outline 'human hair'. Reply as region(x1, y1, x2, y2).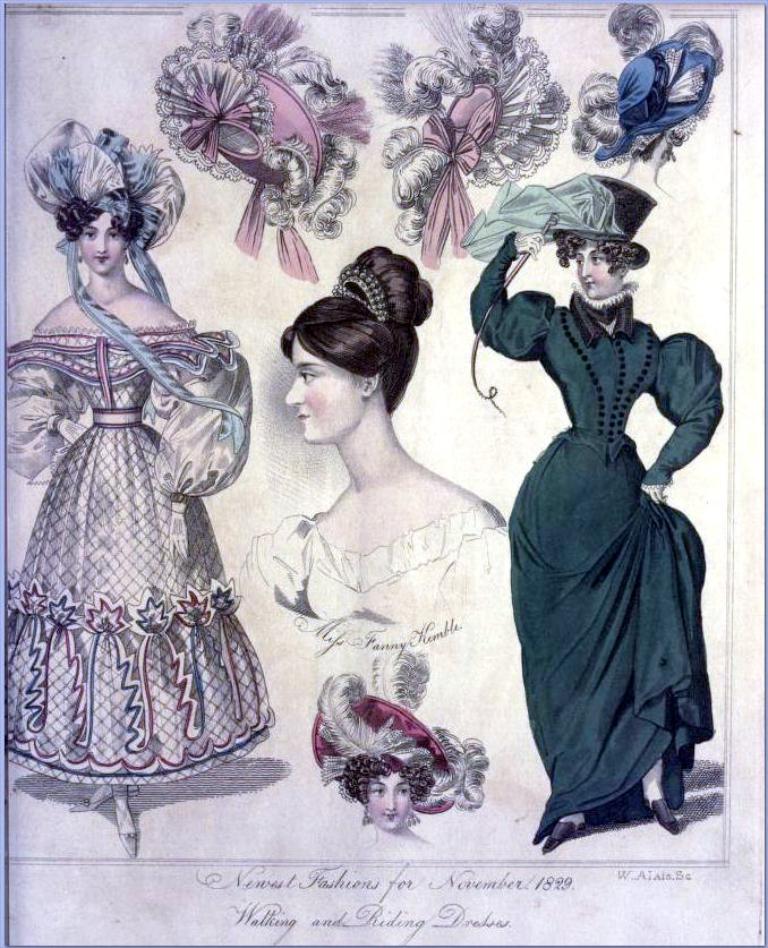
region(558, 232, 651, 277).
